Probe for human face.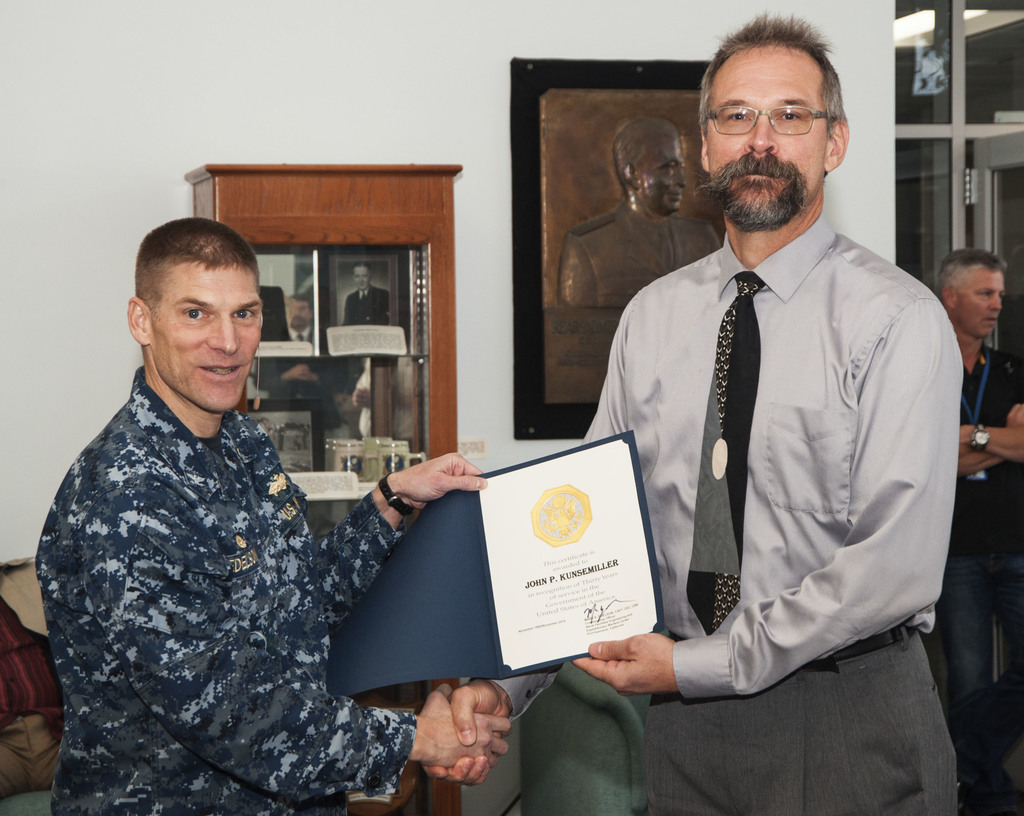
Probe result: (x1=705, y1=46, x2=828, y2=209).
